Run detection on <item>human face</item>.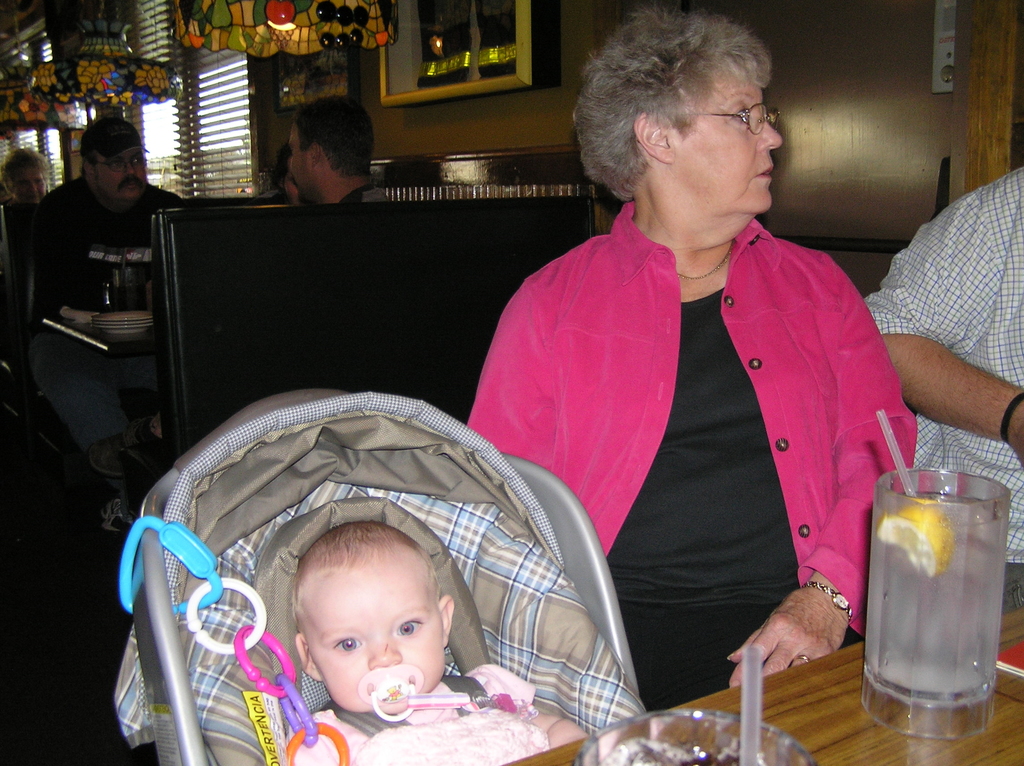
Result: pyautogui.locateOnScreen(668, 79, 782, 214).
